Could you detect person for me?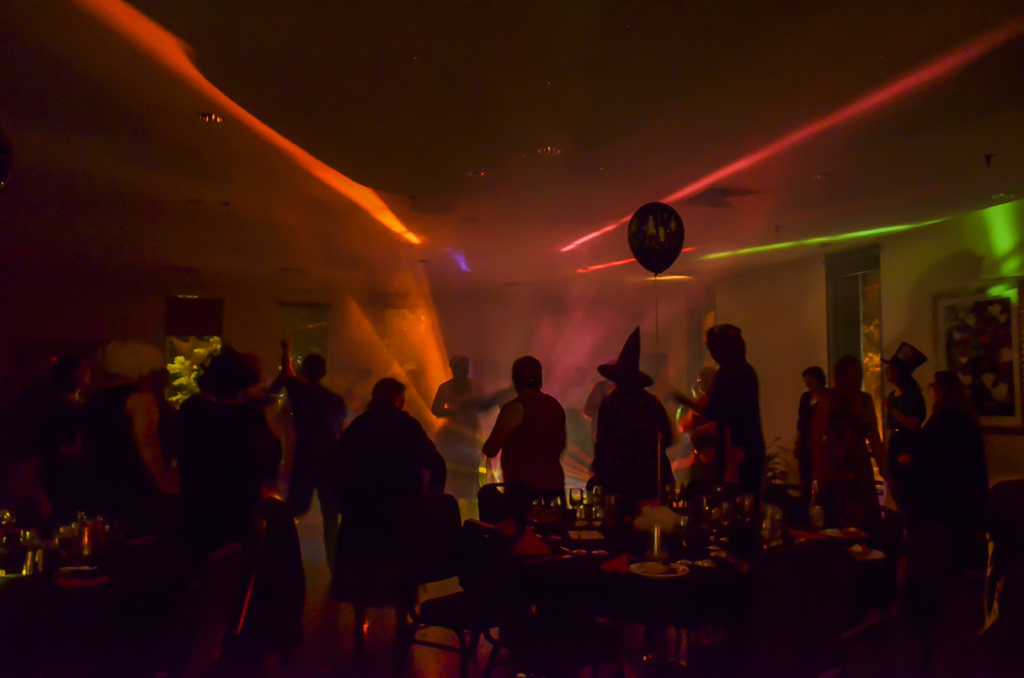
Detection result: 469:358:577:515.
